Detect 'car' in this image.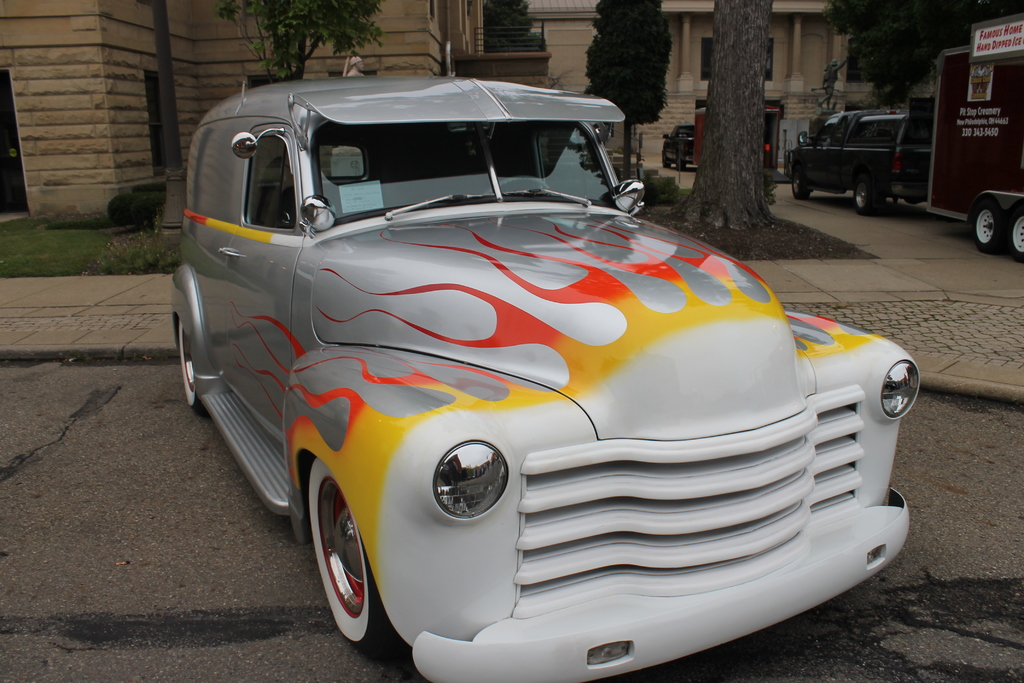
Detection: detection(160, 79, 924, 668).
